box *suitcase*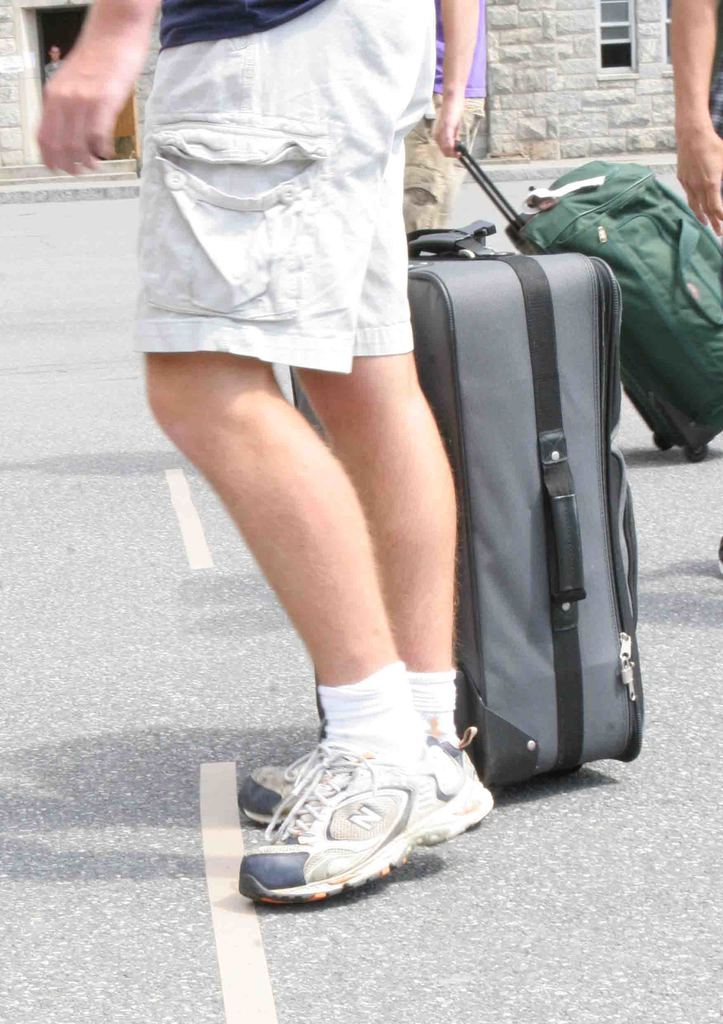
detection(412, 106, 722, 463)
